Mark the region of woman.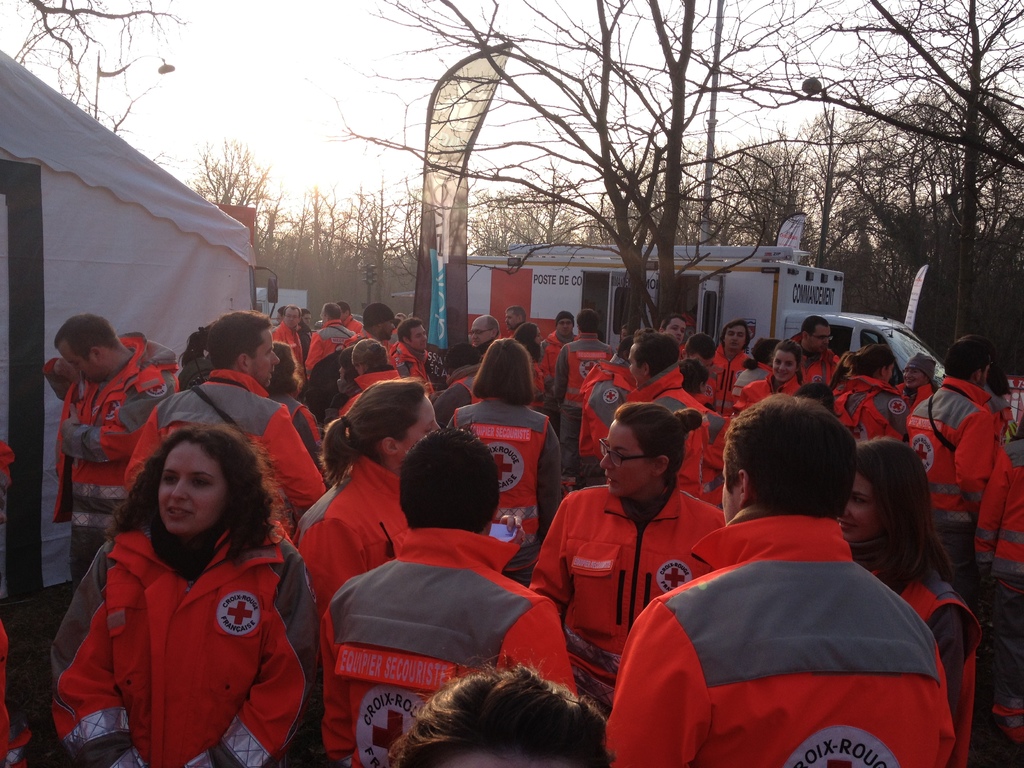
Region: [left=327, top=335, right=406, bottom=426].
